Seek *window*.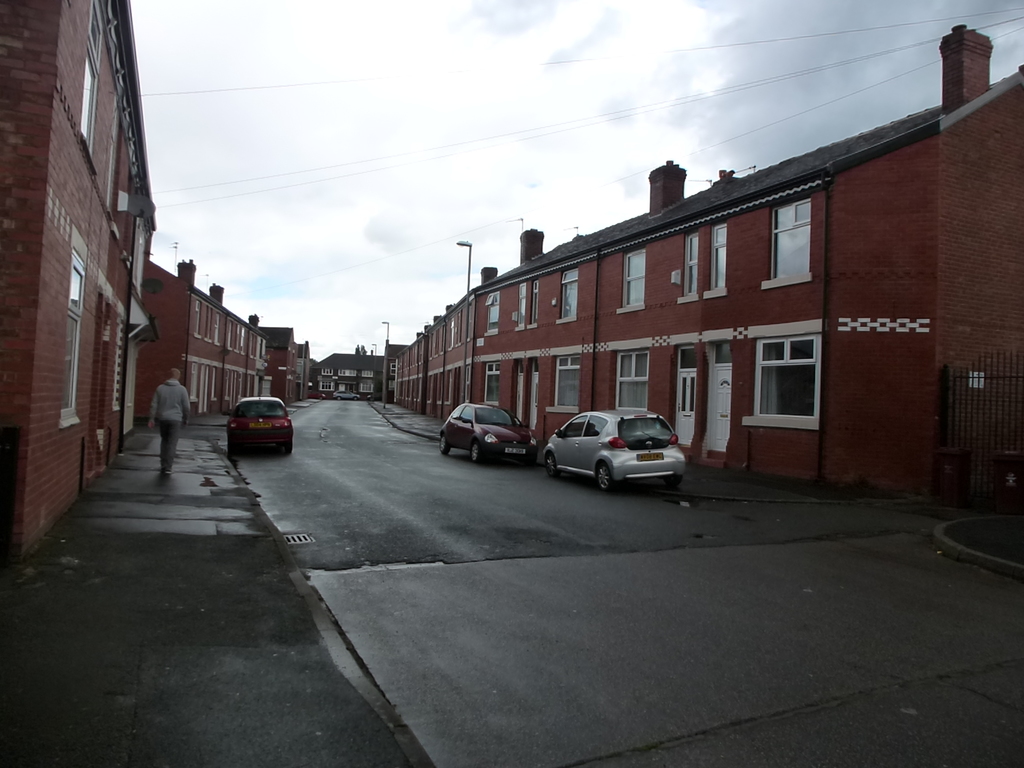
BBox(319, 367, 330, 376).
